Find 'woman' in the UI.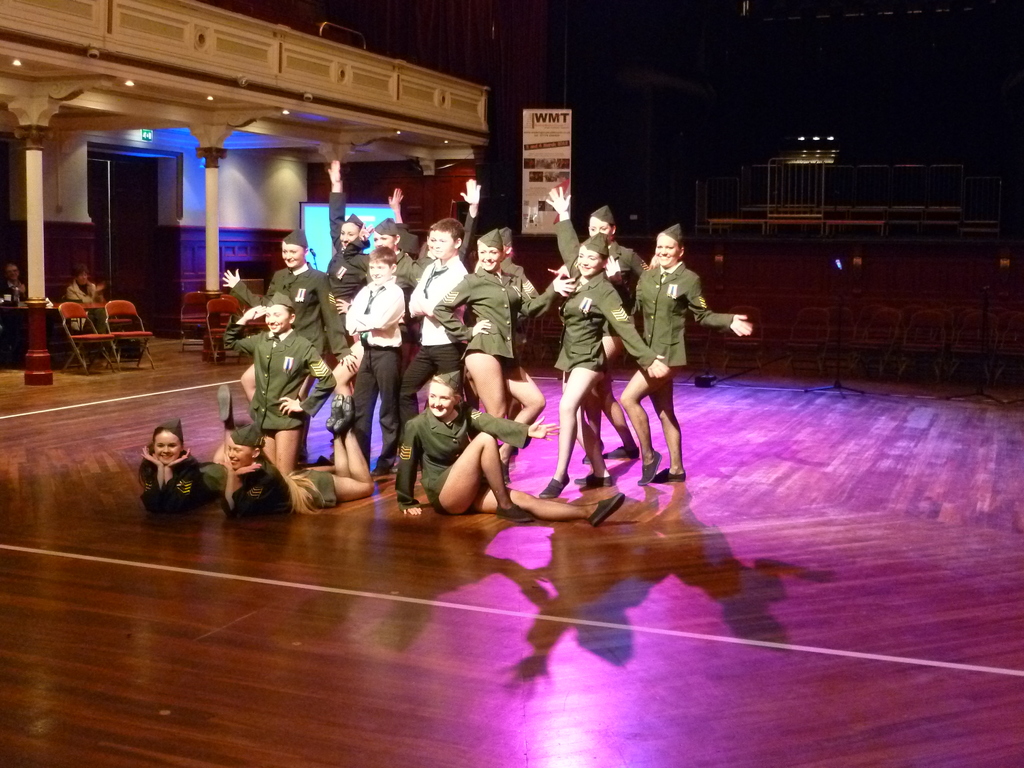
UI element at 396:369:625:525.
